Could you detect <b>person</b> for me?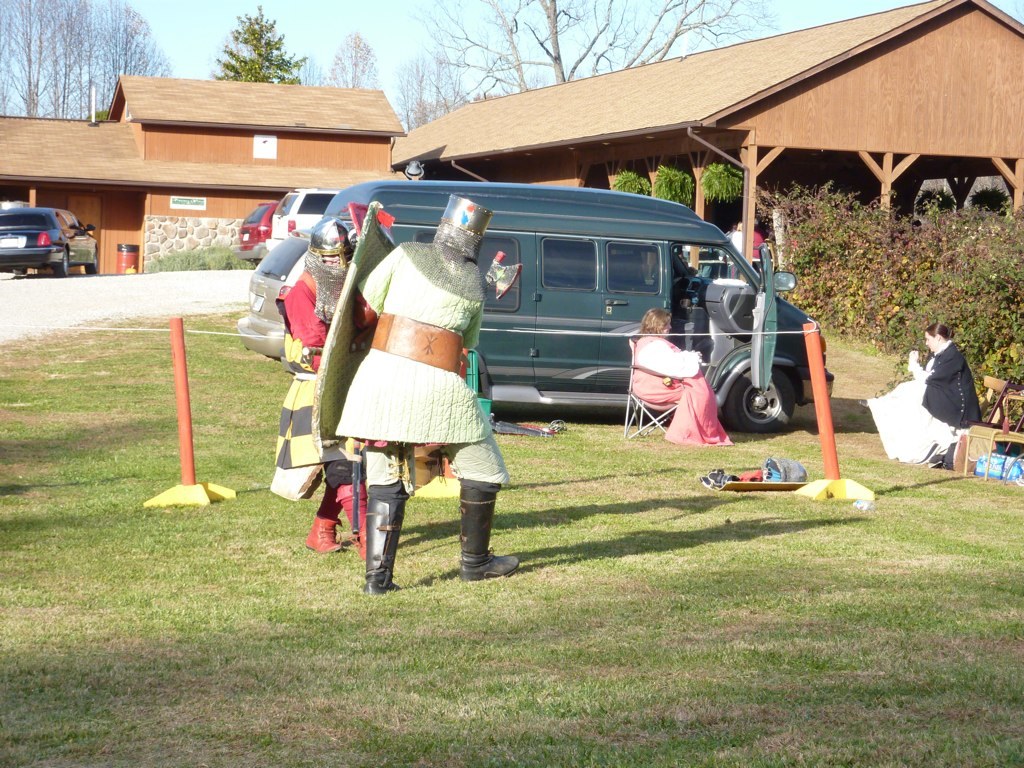
Detection result: pyautogui.locateOnScreen(333, 182, 519, 599).
